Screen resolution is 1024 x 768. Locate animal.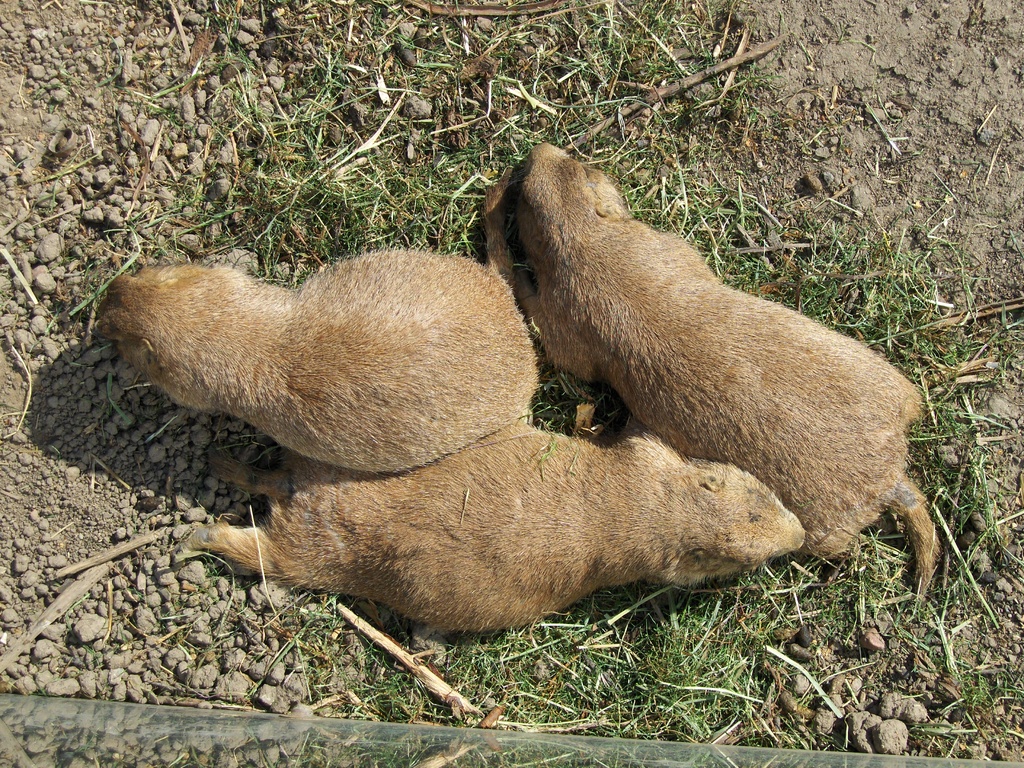
detection(476, 134, 949, 602).
